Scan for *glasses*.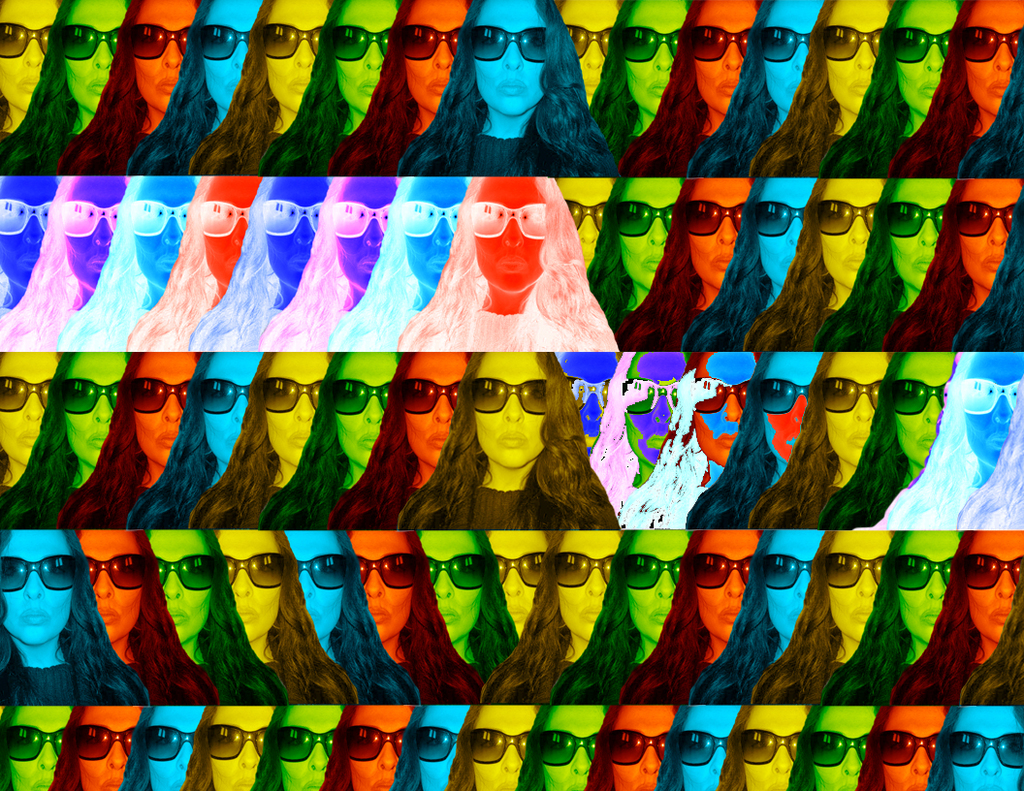
Scan result: [400,376,466,420].
